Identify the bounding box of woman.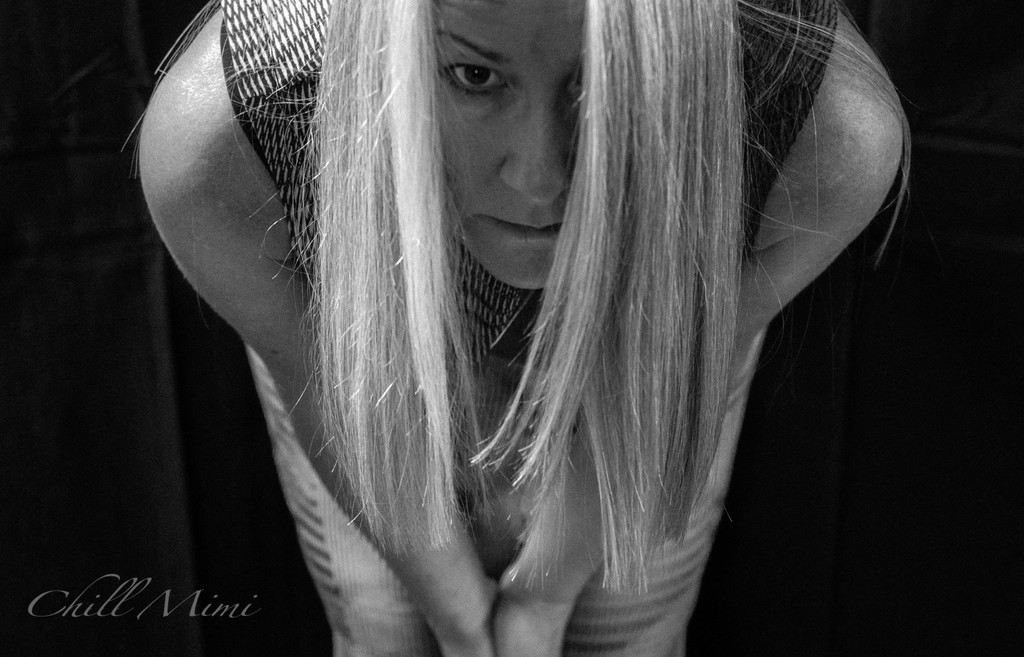
x1=120 y1=1 x2=886 y2=645.
